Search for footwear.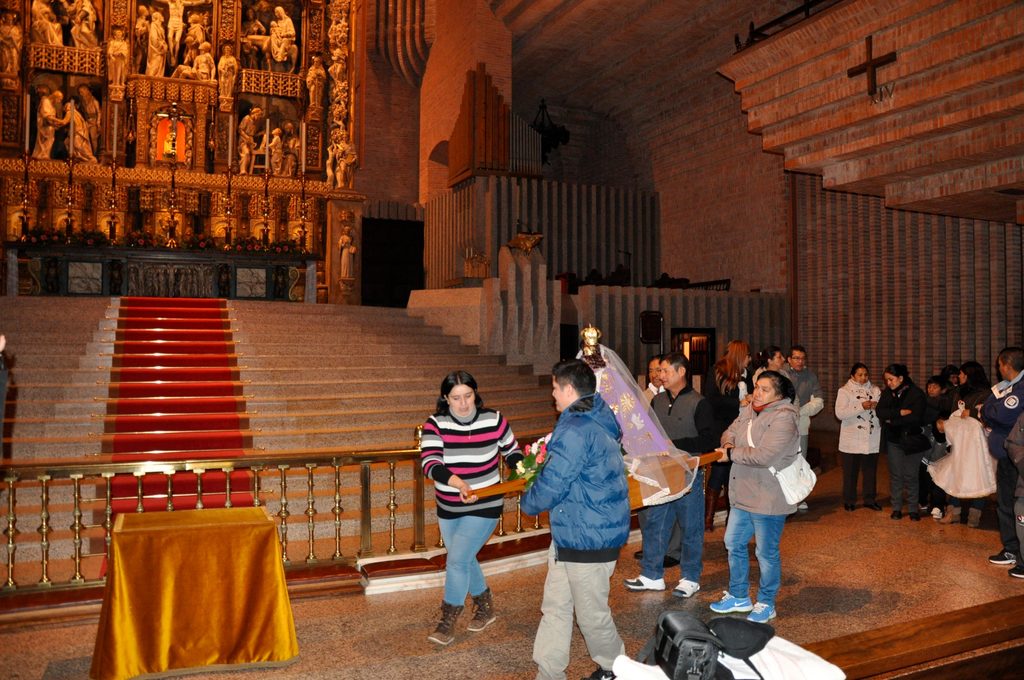
Found at BBox(939, 509, 955, 521).
